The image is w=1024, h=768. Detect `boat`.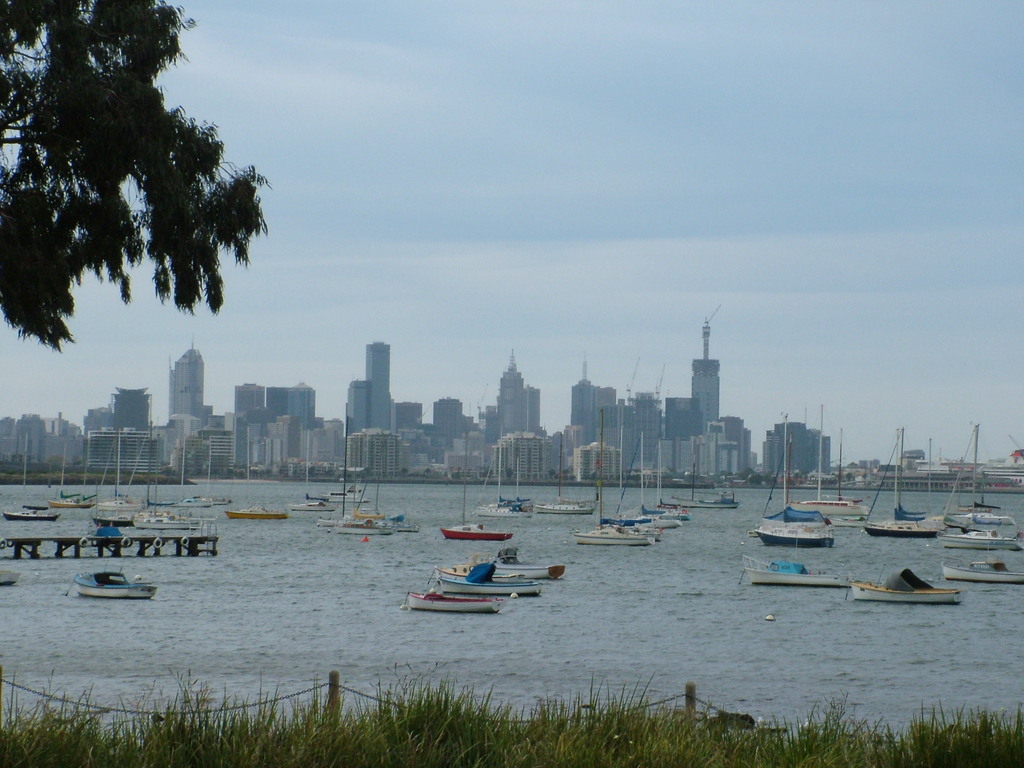
Detection: select_region(130, 509, 205, 529).
